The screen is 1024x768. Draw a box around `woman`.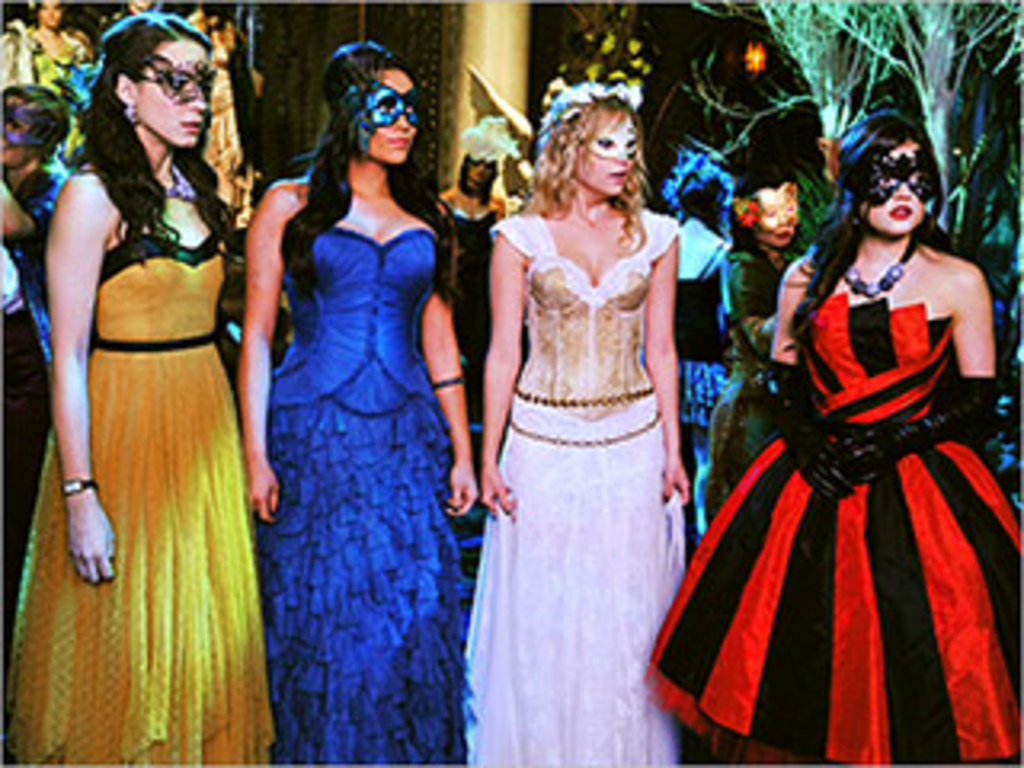
454 70 717 755.
